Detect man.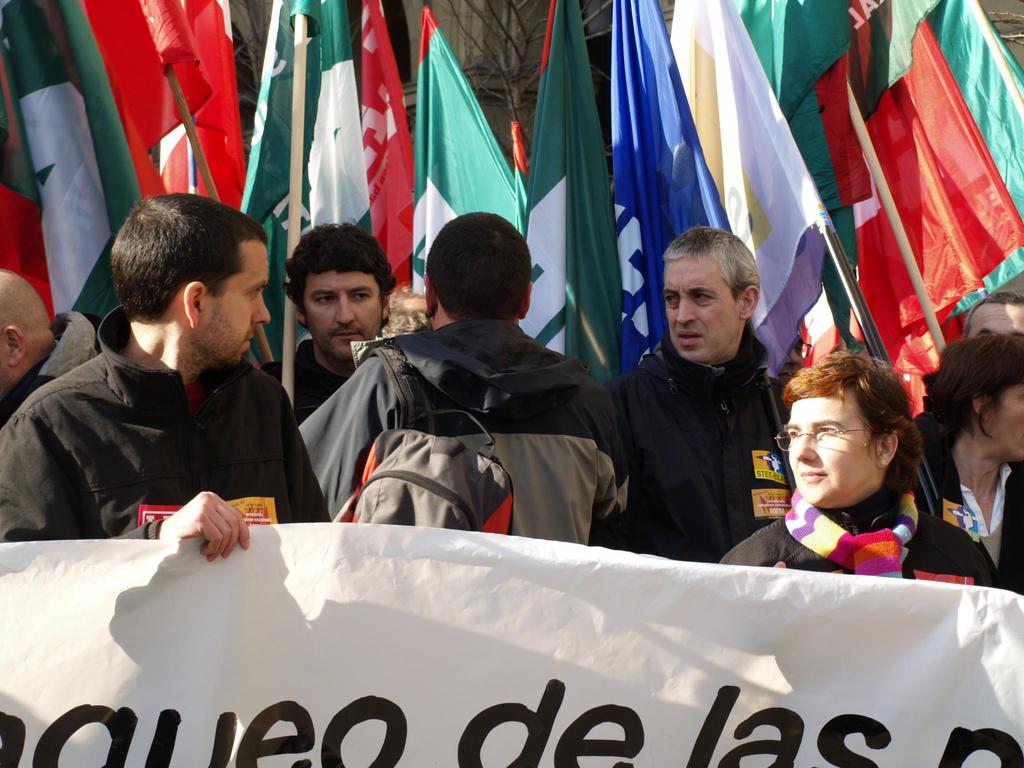
Detected at Rect(0, 273, 99, 426).
